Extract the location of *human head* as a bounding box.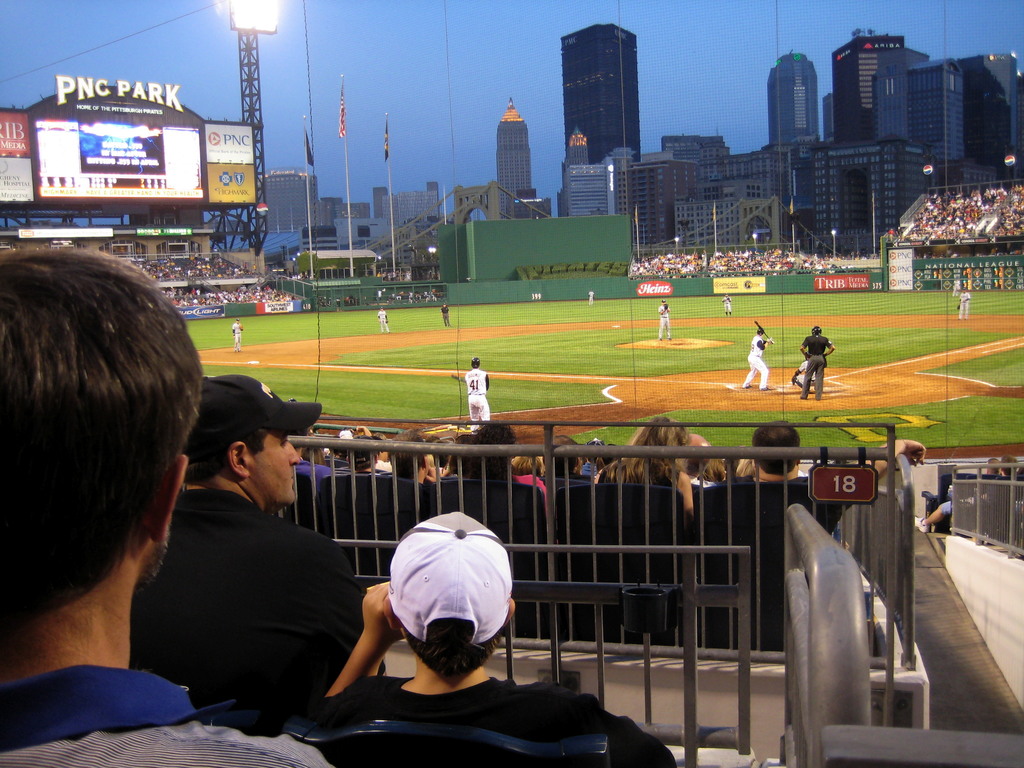
pyautogui.locateOnScreen(676, 433, 710, 479).
